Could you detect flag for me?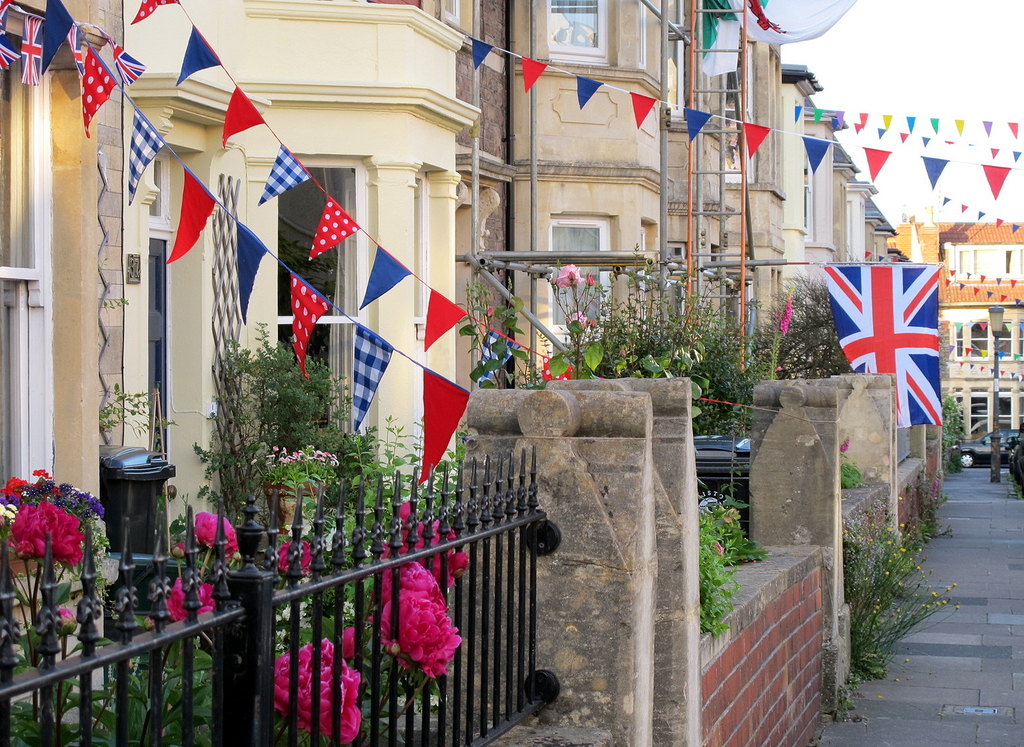
Detection result: detection(131, 111, 160, 213).
